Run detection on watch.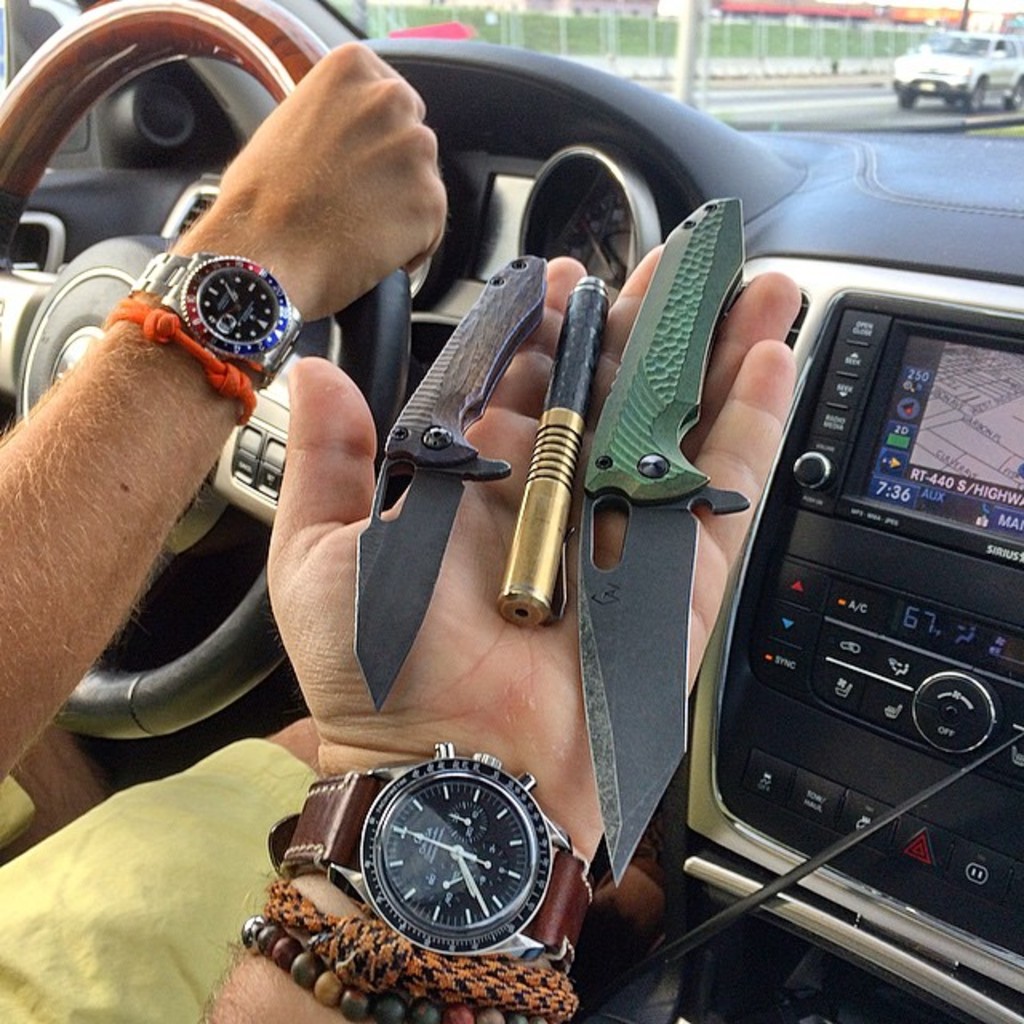
Result: bbox=(126, 250, 304, 390).
